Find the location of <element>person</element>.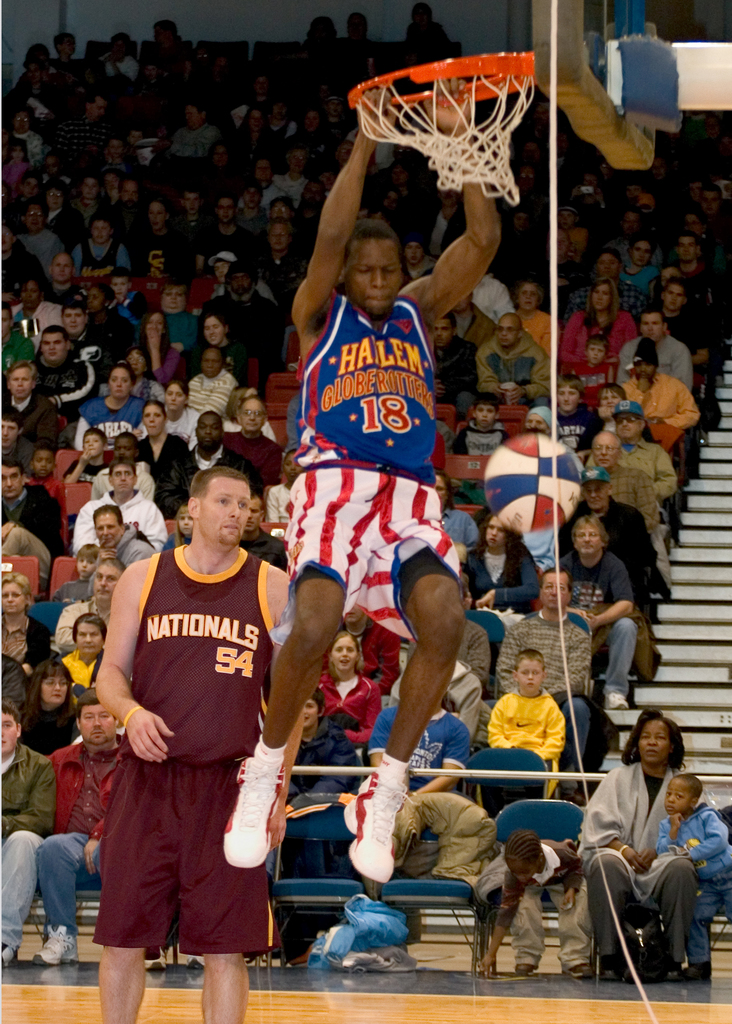
Location: bbox=(620, 314, 695, 393).
